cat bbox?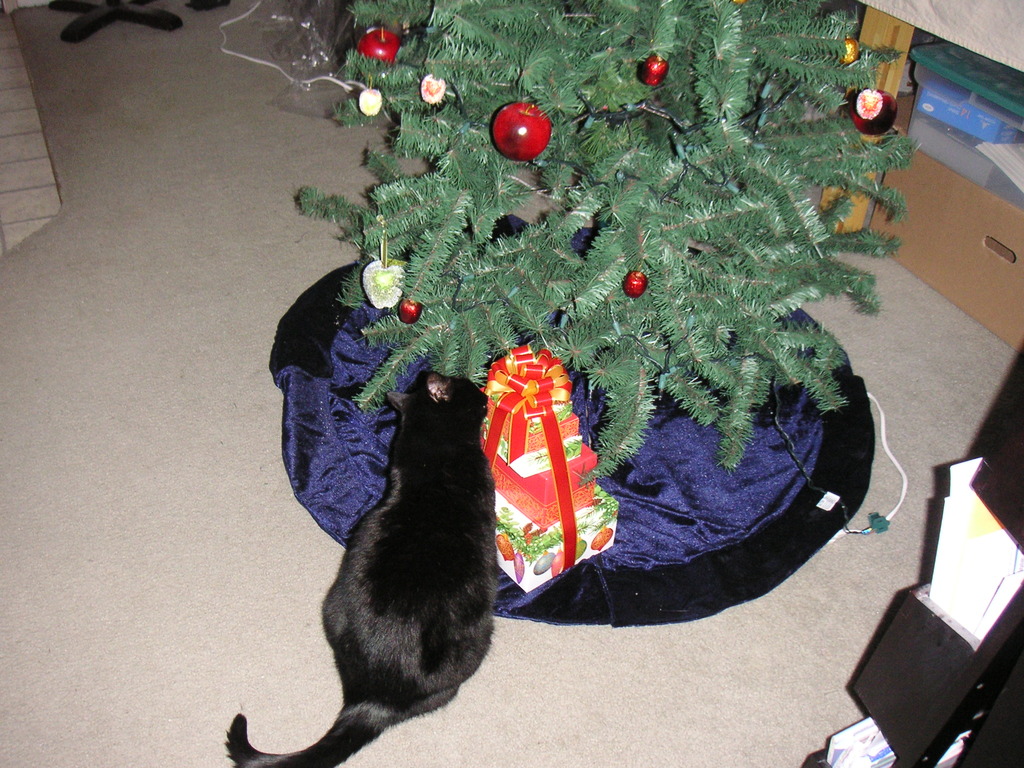
[left=221, top=369, right=504, bottom=767]
